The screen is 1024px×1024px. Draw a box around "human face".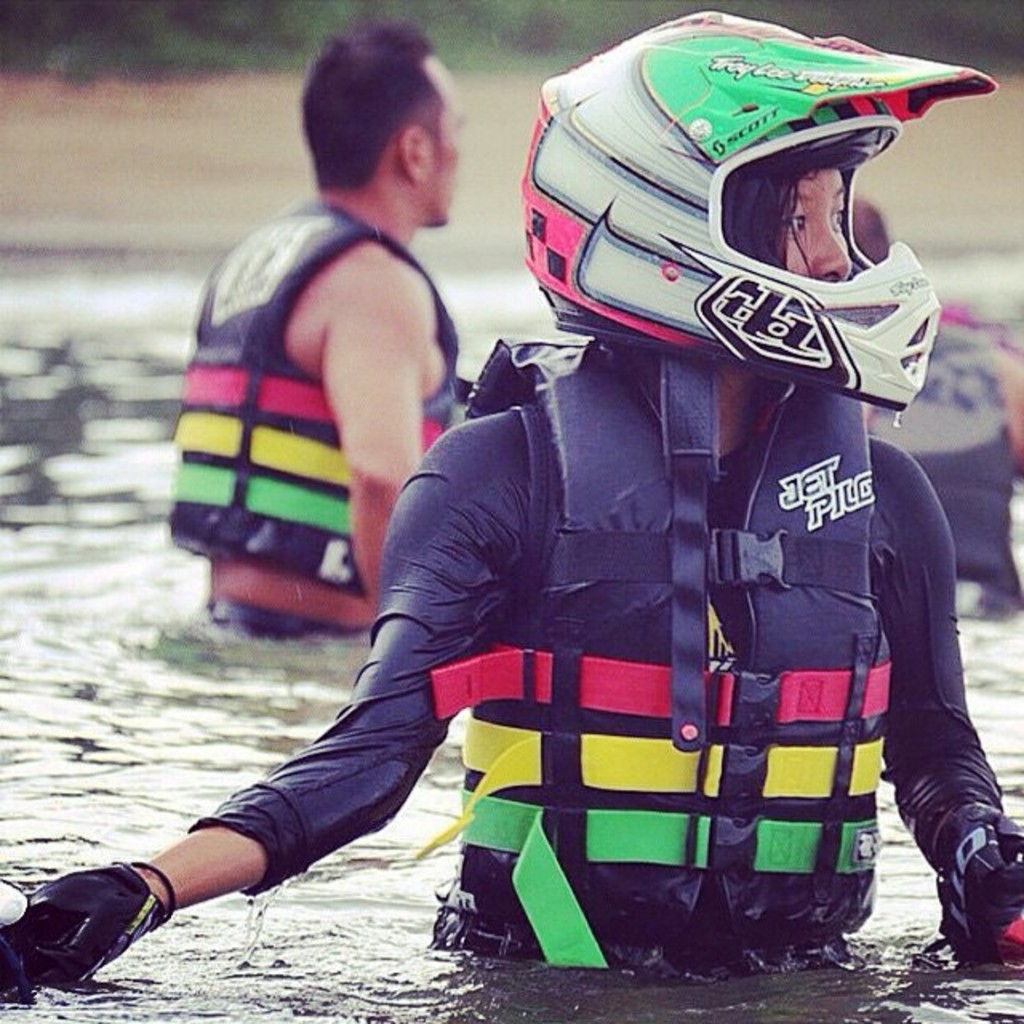
rect(430, 50, 470, 227).
